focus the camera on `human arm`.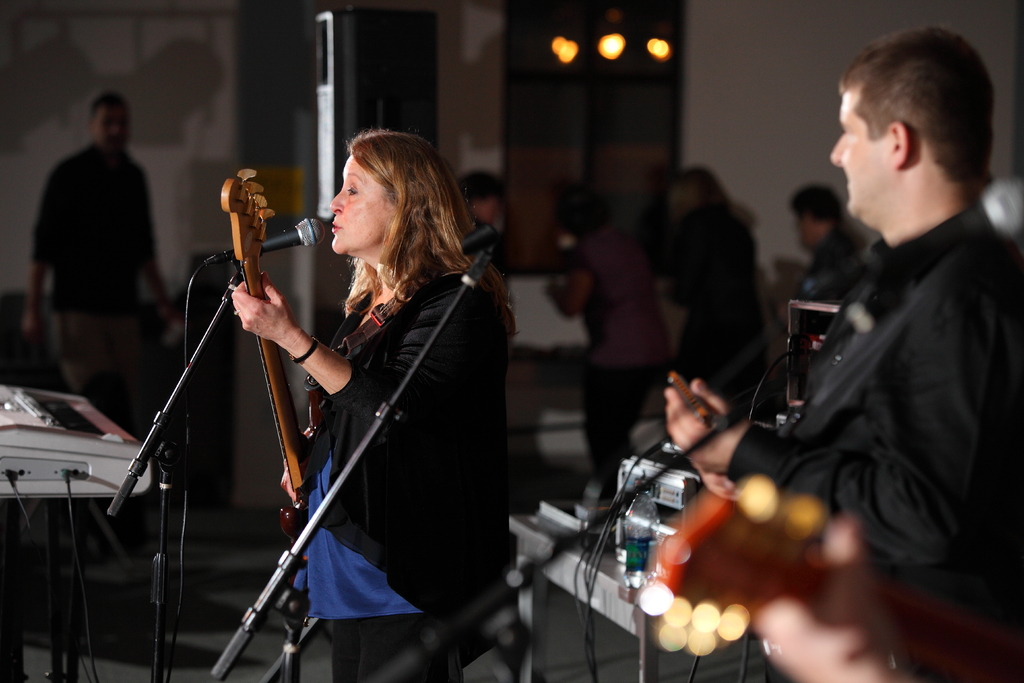
Focus region: crop(739, 506, 923, 682).
